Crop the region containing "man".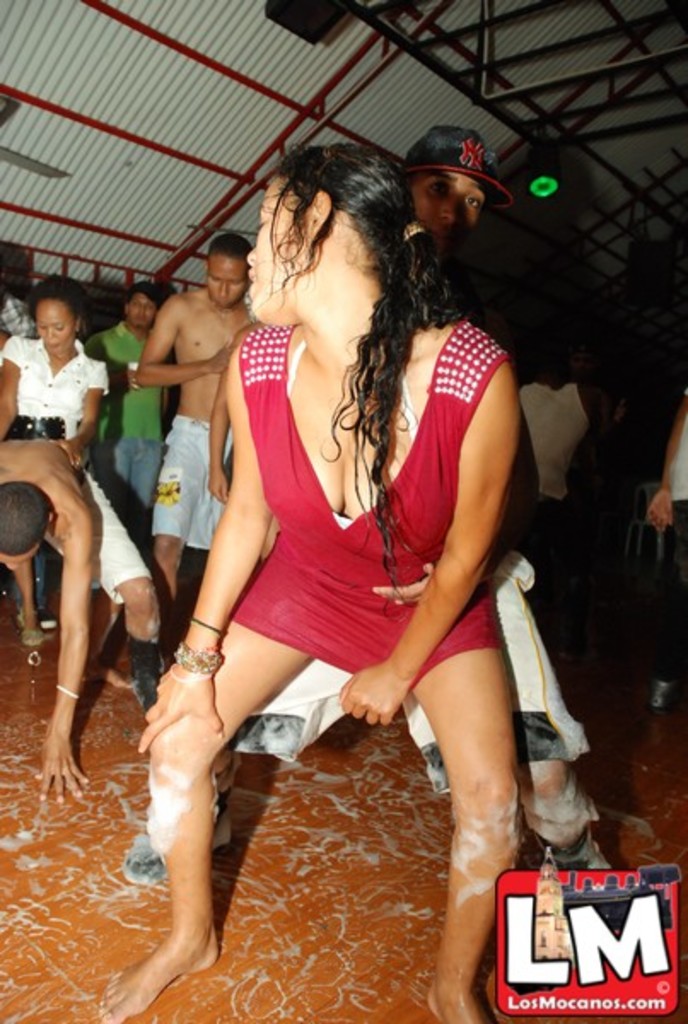
Crop region: crop(121, 234, 323, 678).
